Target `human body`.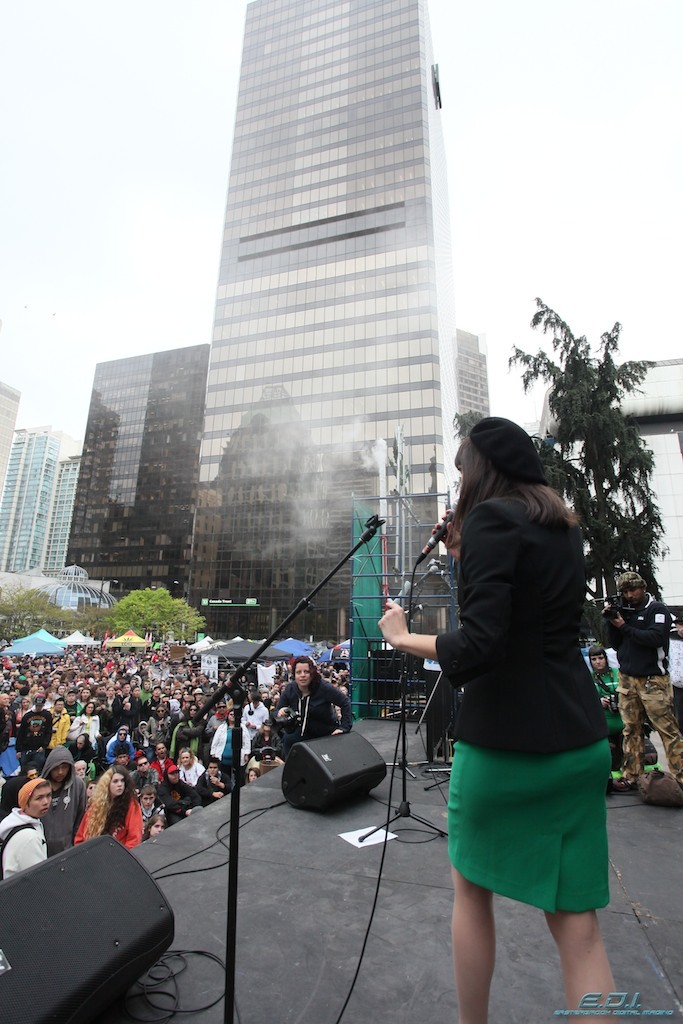
Target region: [103, 684, 117, 714].
